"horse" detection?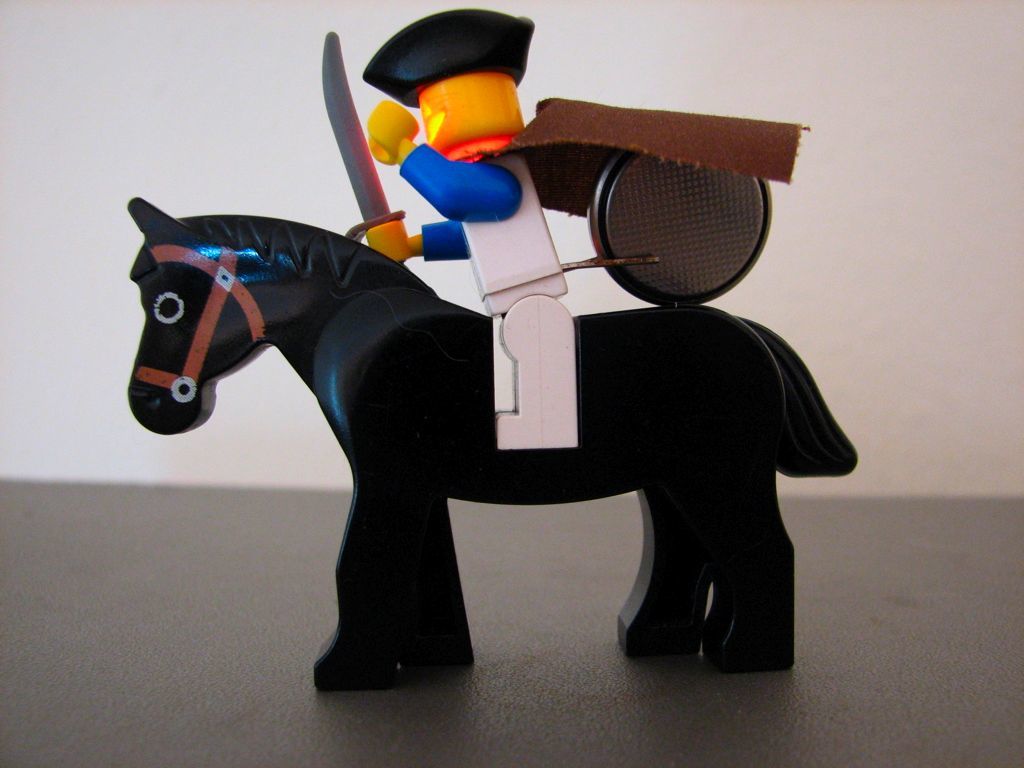
left=126, top=193, right=856, bottom=688
